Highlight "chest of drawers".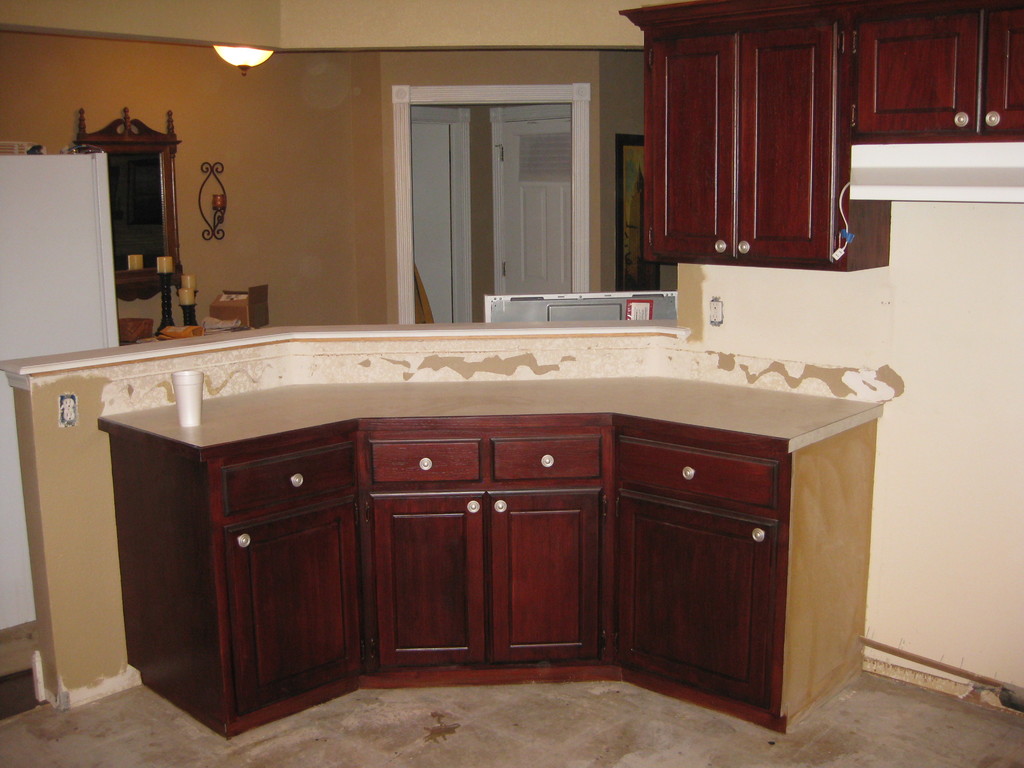
Highlighted region: {"left": 97, "top": 374, "right": 884, "bottom": 736}.
